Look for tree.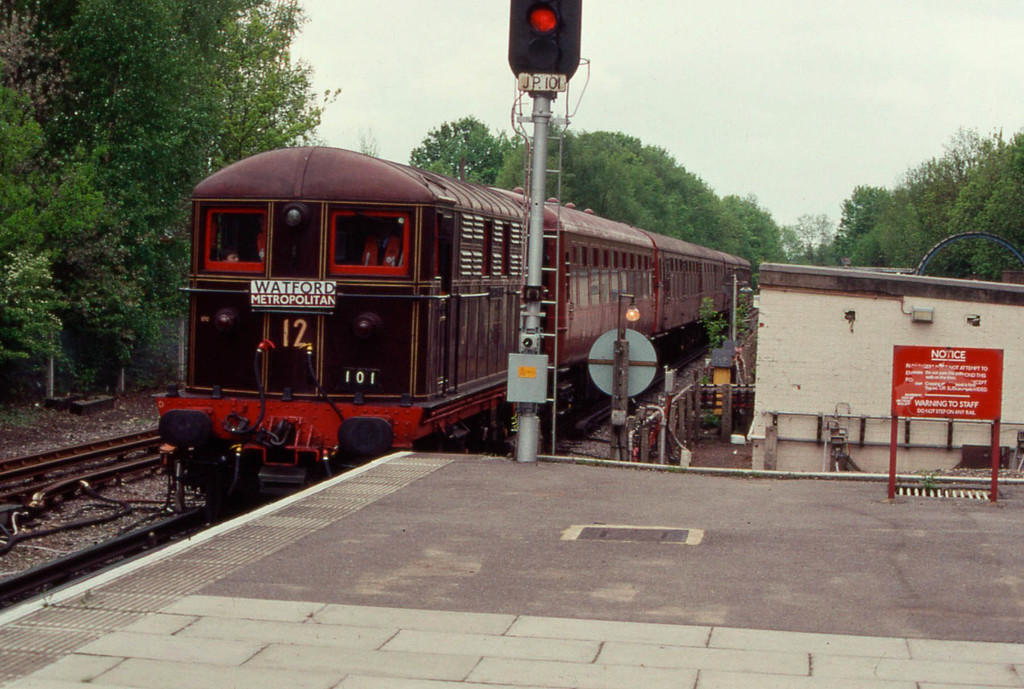
Found: (x1=783, y1=211, x2=826, y2=266).
